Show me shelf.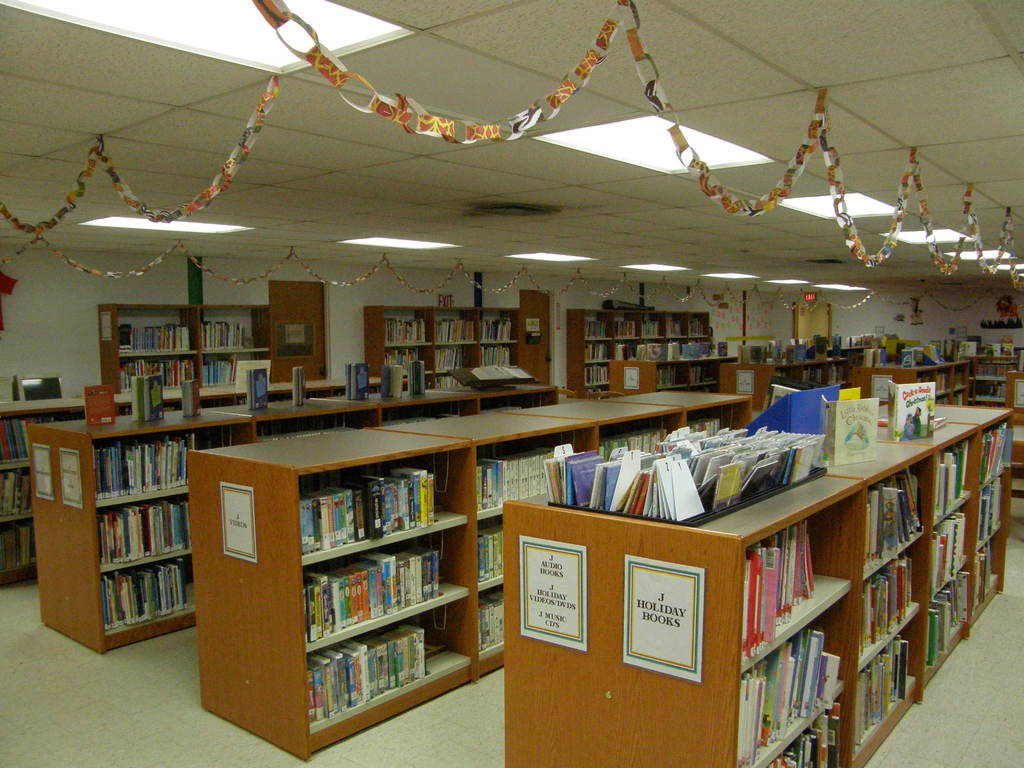
shelf is here: x1=715 y1=355 x2=840 y2=416.
